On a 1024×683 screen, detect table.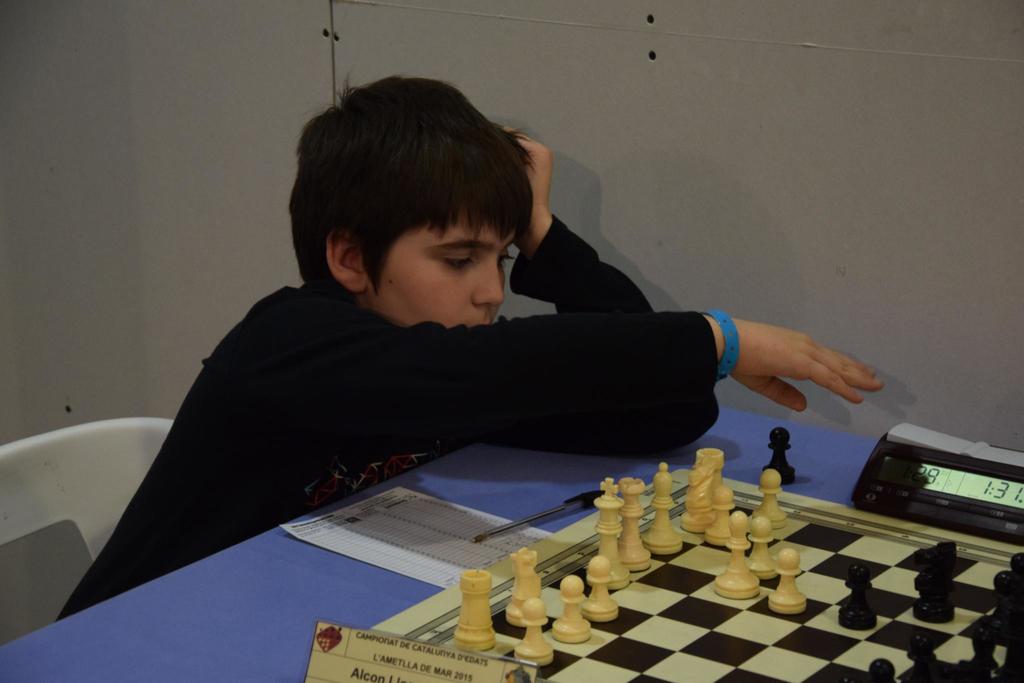
rect(0, 397, 1023, 682).
